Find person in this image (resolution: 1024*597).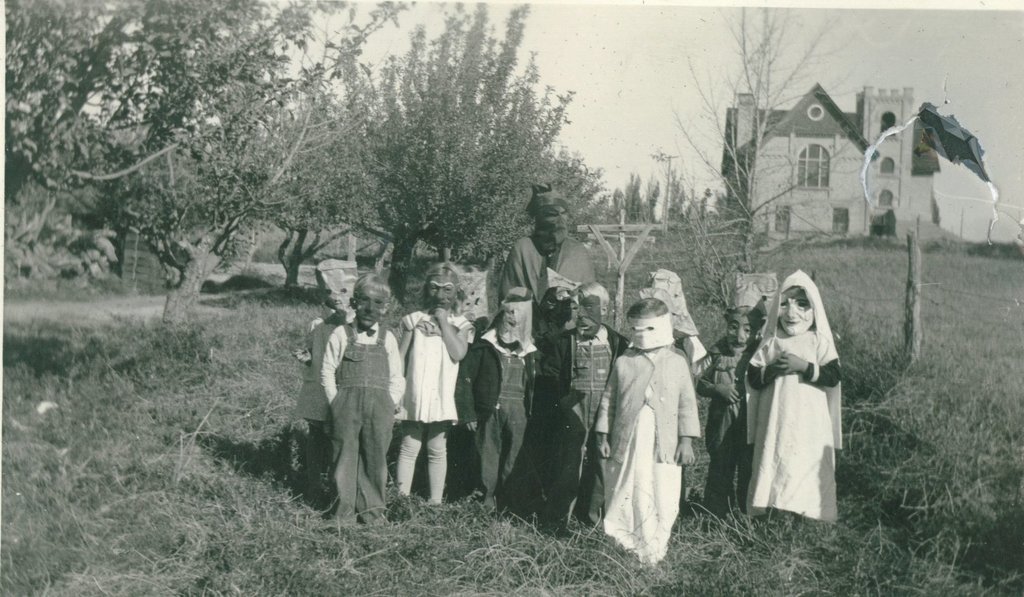
x1=291 y1=257 x2=358 y2=503.
